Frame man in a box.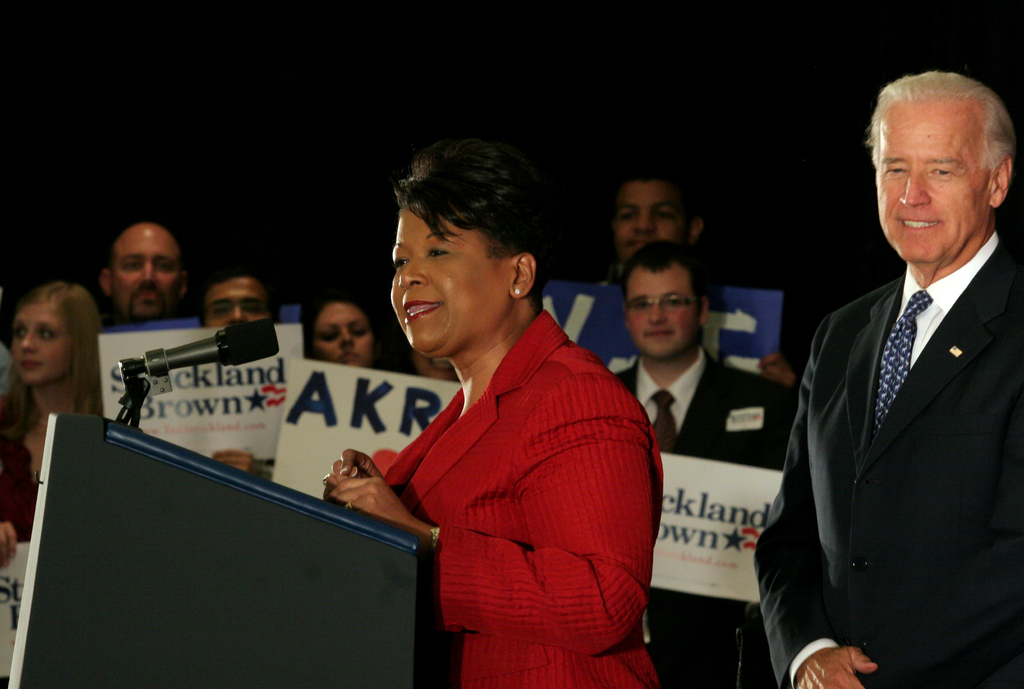
detection(764, 60, 1023, 683).
